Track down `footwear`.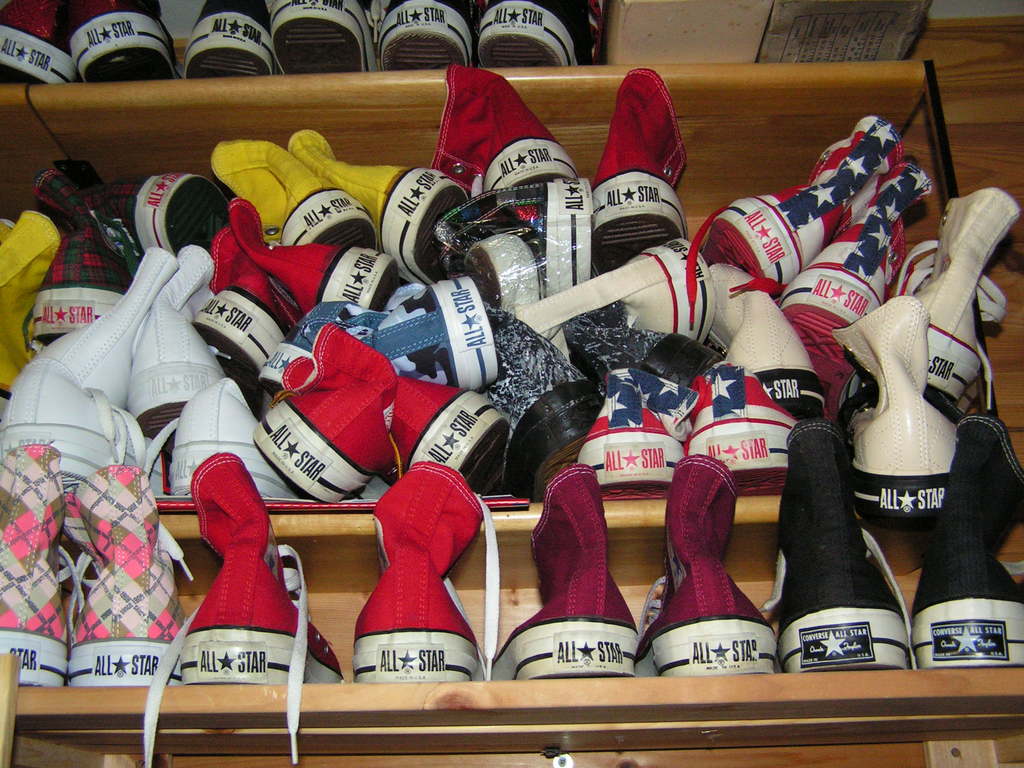
Tracked to 0:443:72:689.
